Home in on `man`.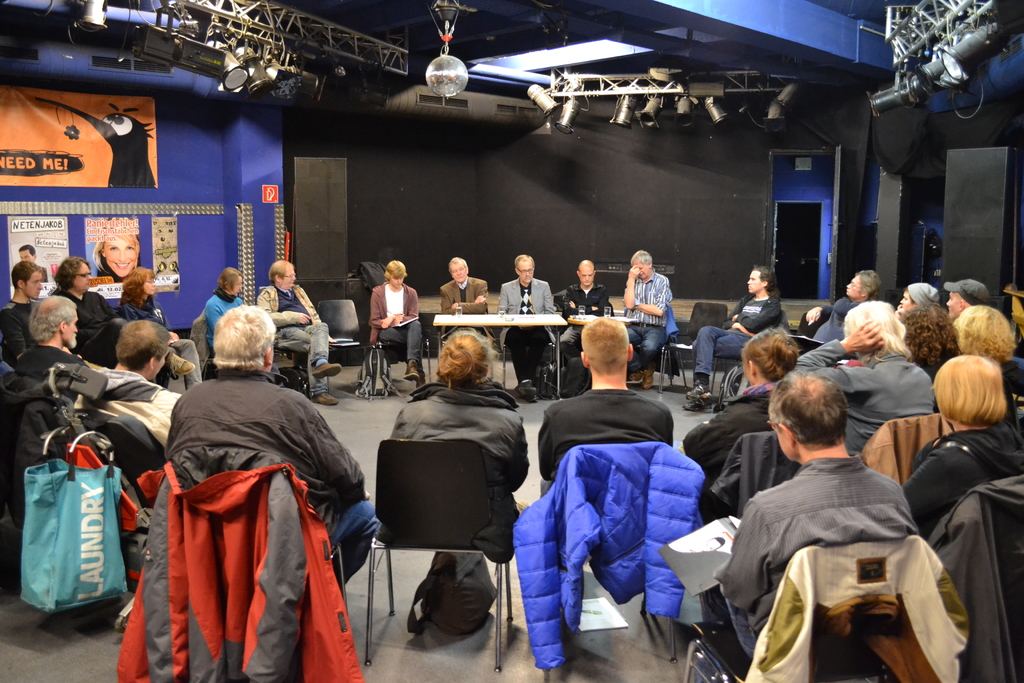
Homed in at select_region(439, 256, 490, 342).
